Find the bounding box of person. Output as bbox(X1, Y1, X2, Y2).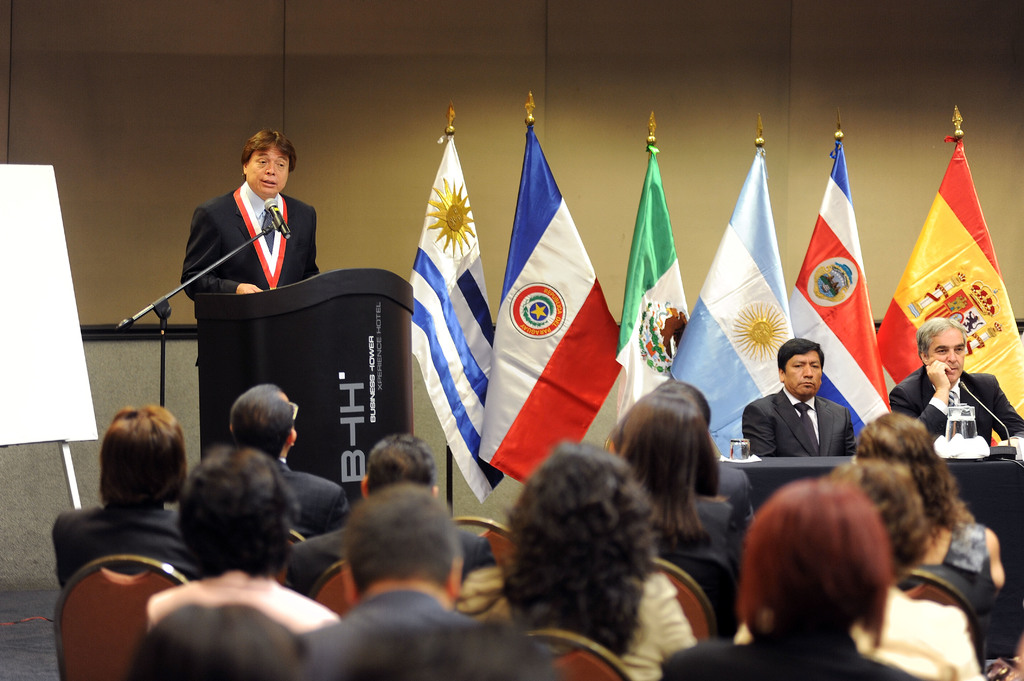
bbox(184, 114, 316, 348).
